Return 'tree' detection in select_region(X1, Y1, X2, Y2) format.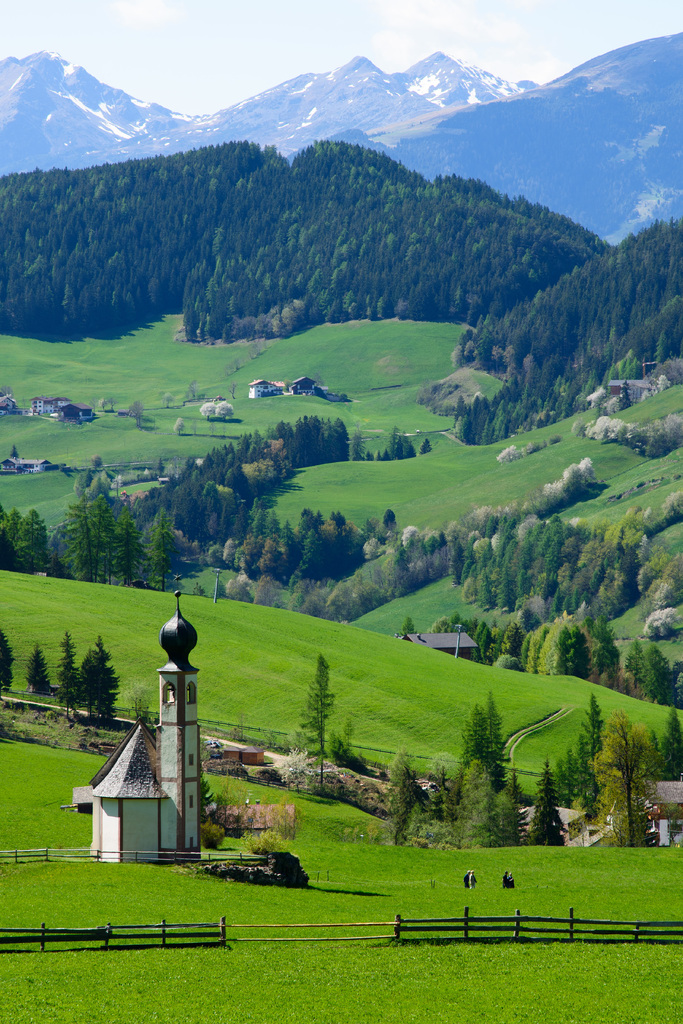
select_region(568, 690, 604, 819).
